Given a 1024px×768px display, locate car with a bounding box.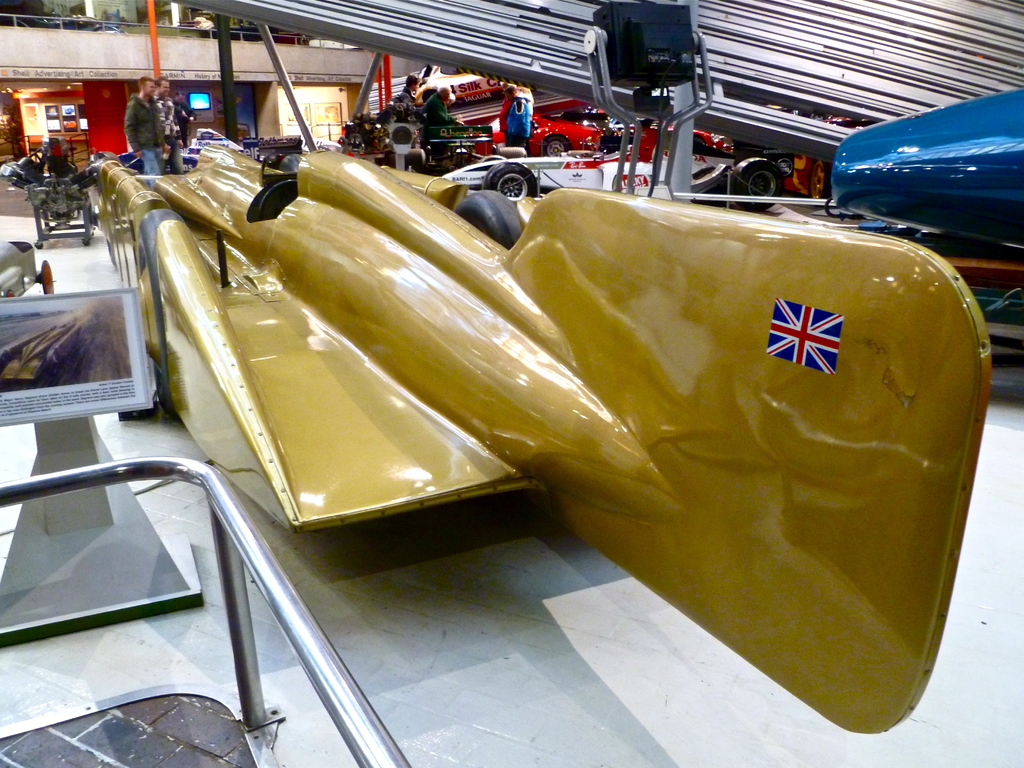
Located: bbox(411, 65, 538, 106).
